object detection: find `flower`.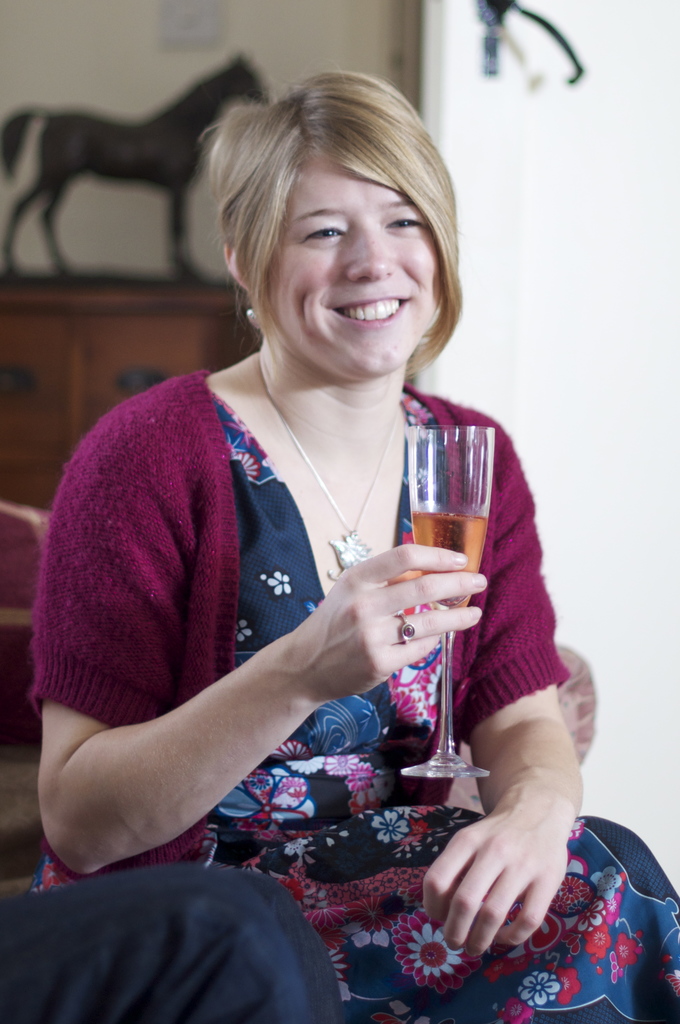
box(239, 620, 252, 645).
